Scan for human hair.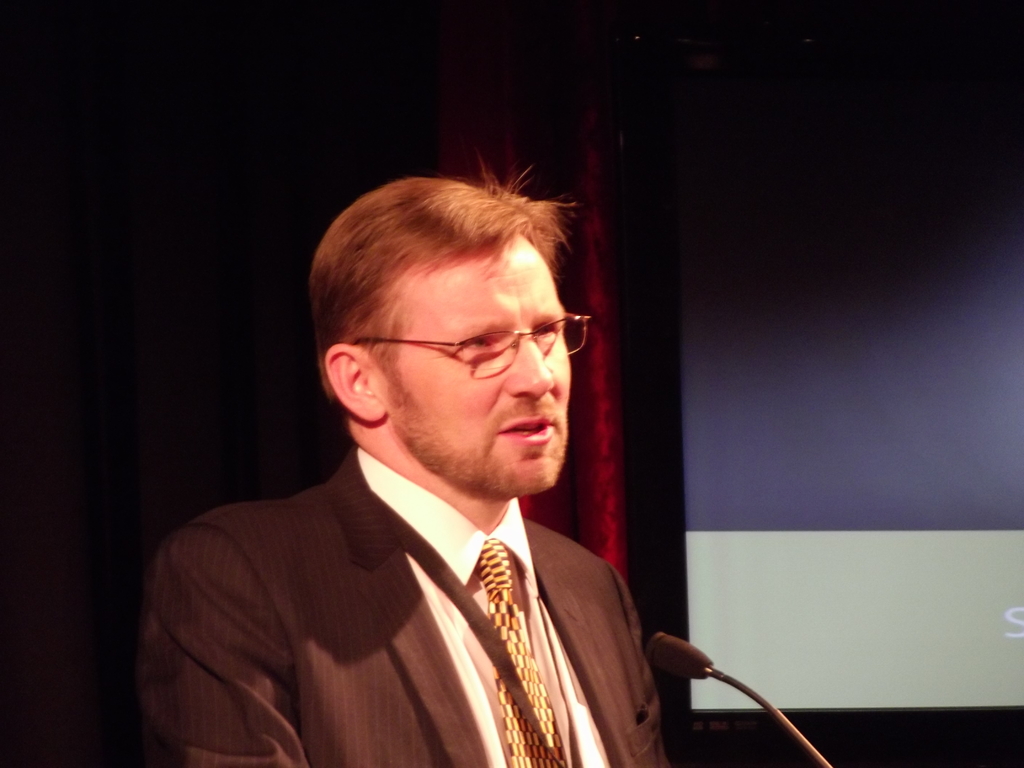
Scan result: crop(302, 182, 562, 387).
